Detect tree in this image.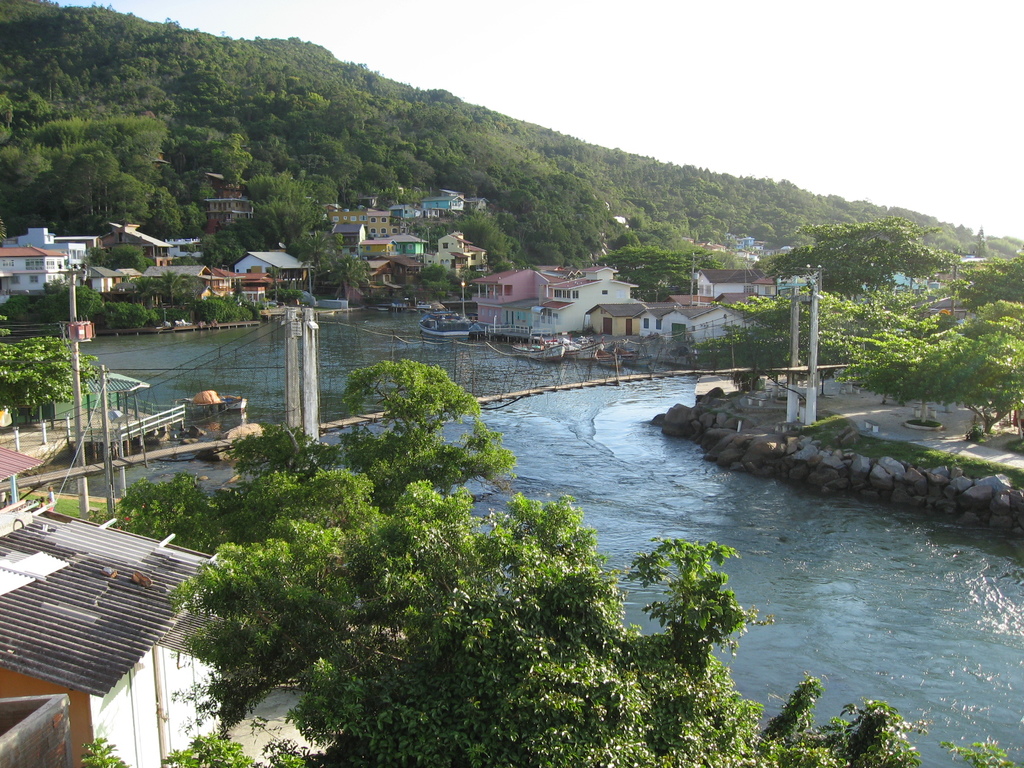
Detection: Rect(944, 294, 1023, 372).
